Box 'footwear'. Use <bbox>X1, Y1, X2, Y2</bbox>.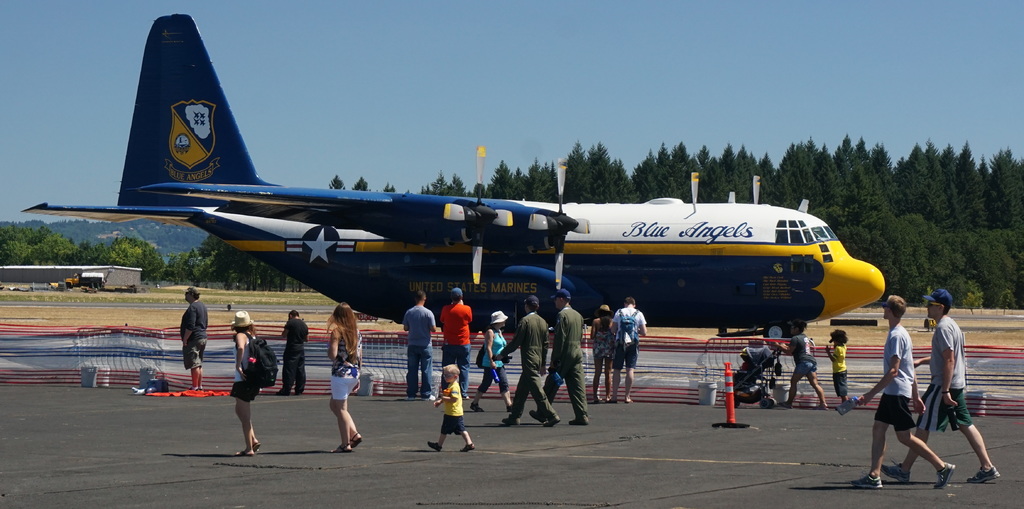
<bbox>189, 387, 204, 391</bbox>.
